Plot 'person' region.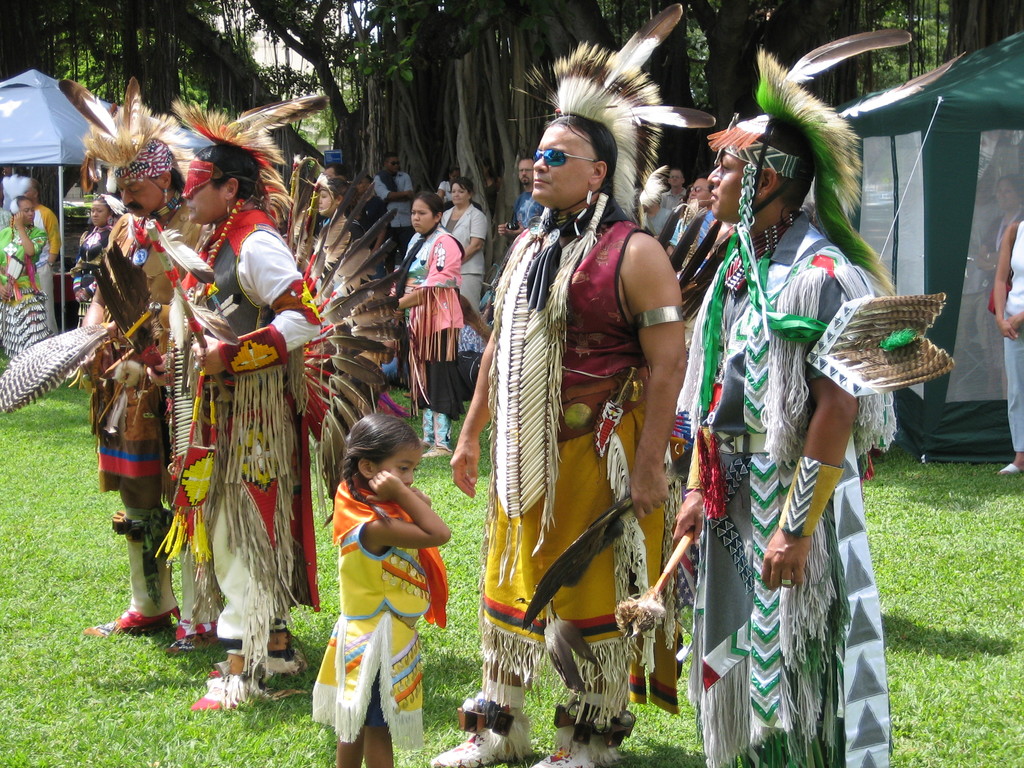
Plotted at 390:188:461:458.
